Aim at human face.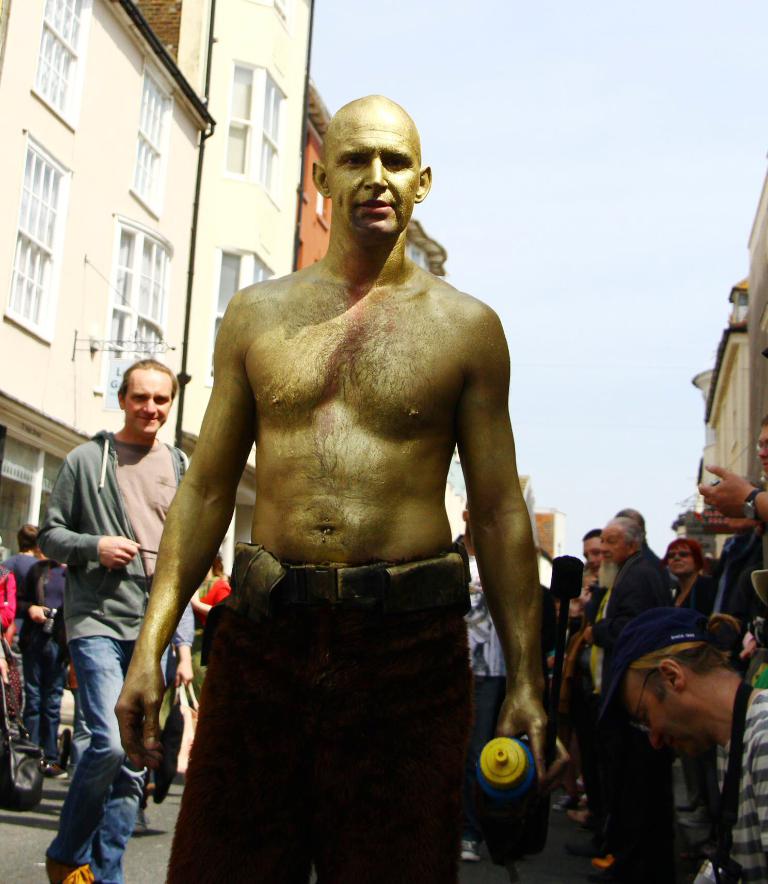
Aimed at bbox(598, 520, 624, 586).
